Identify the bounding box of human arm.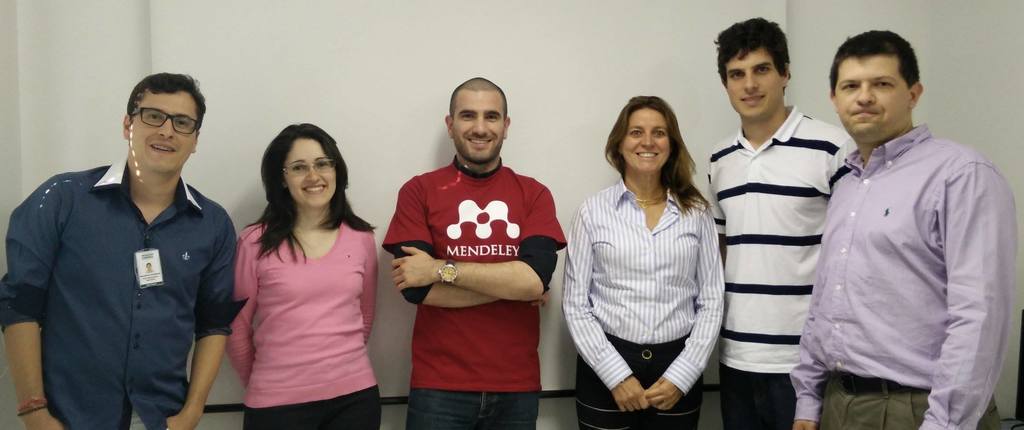
x1=385 y1=181 x2=545 y2=306.
